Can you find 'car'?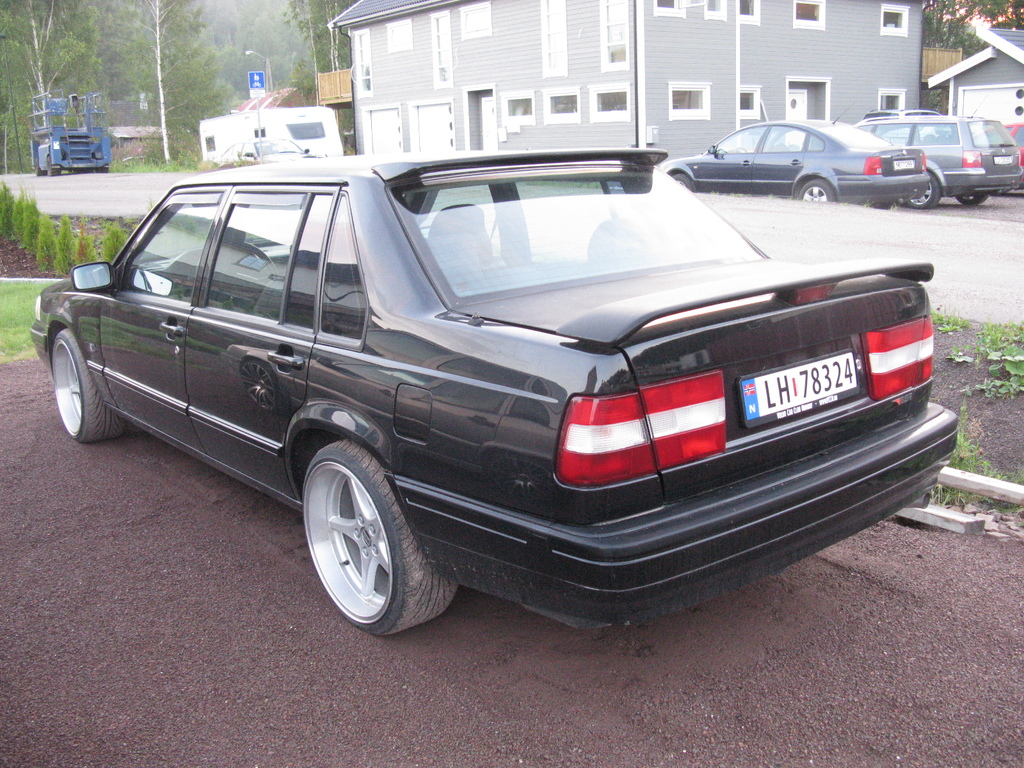
Yes, bounding box: Rect(27, 146, 956, 637).
